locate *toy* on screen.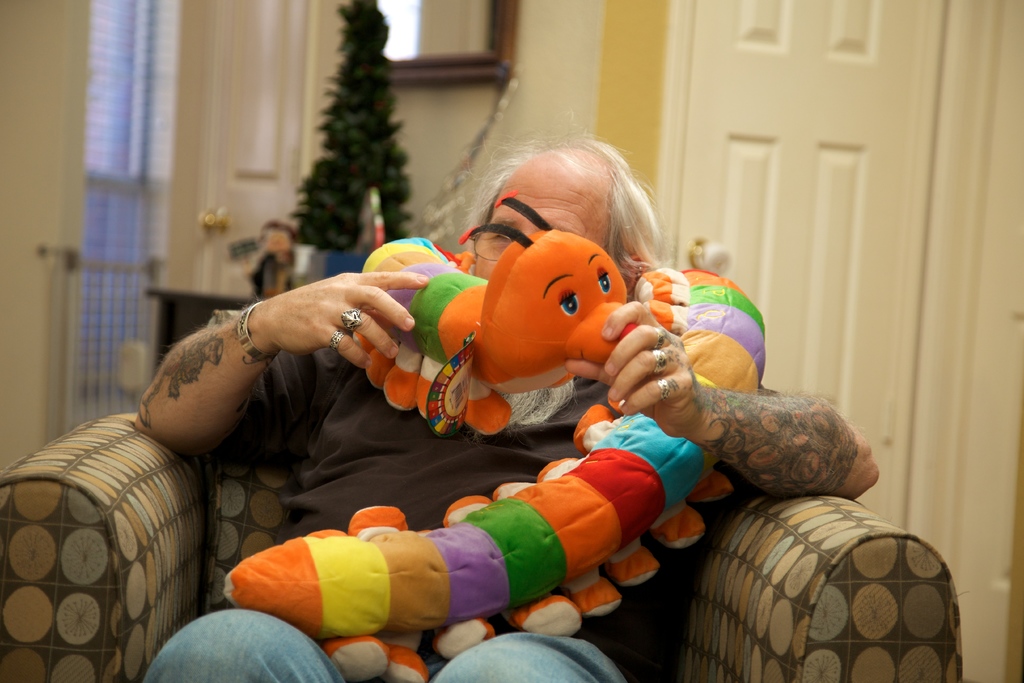
On screen at (224,238,768,682).
